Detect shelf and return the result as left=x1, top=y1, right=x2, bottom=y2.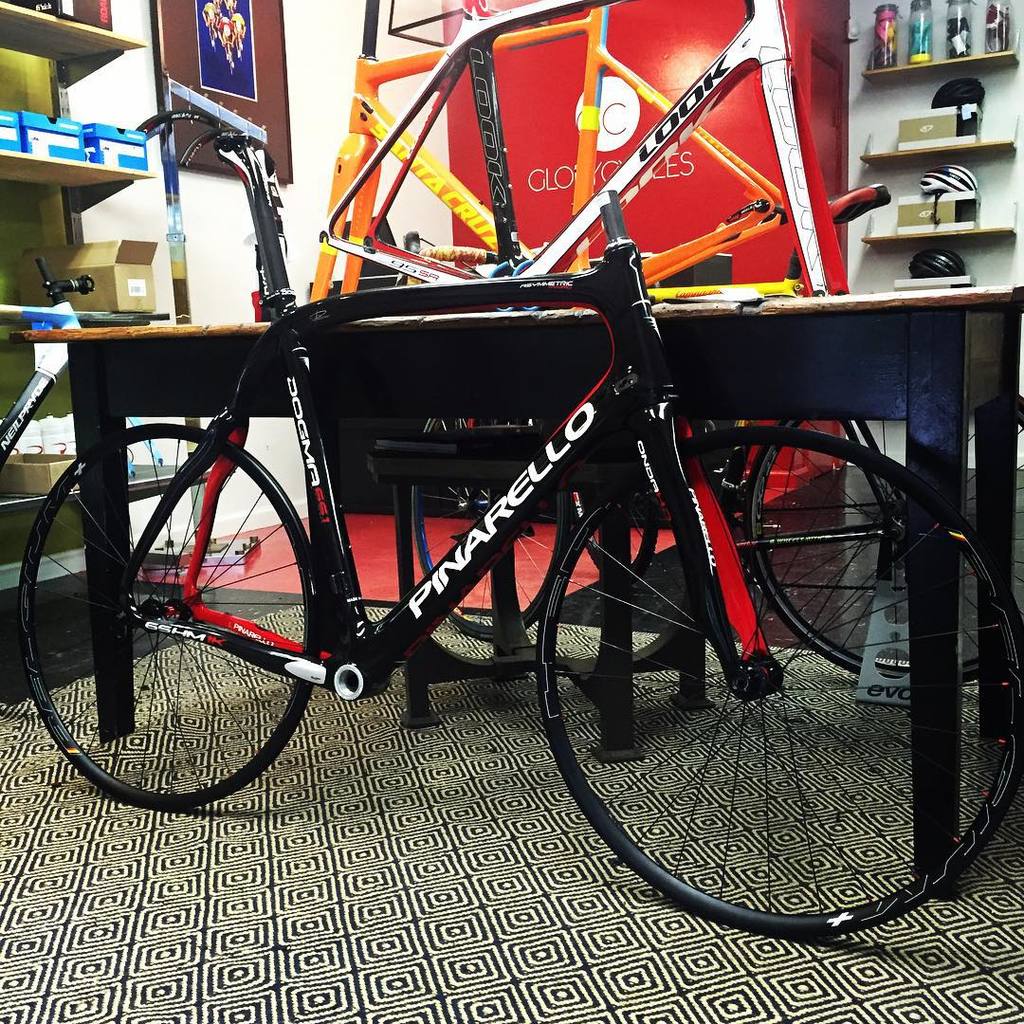
left=857, top=113, right=1019, bottom=174.
